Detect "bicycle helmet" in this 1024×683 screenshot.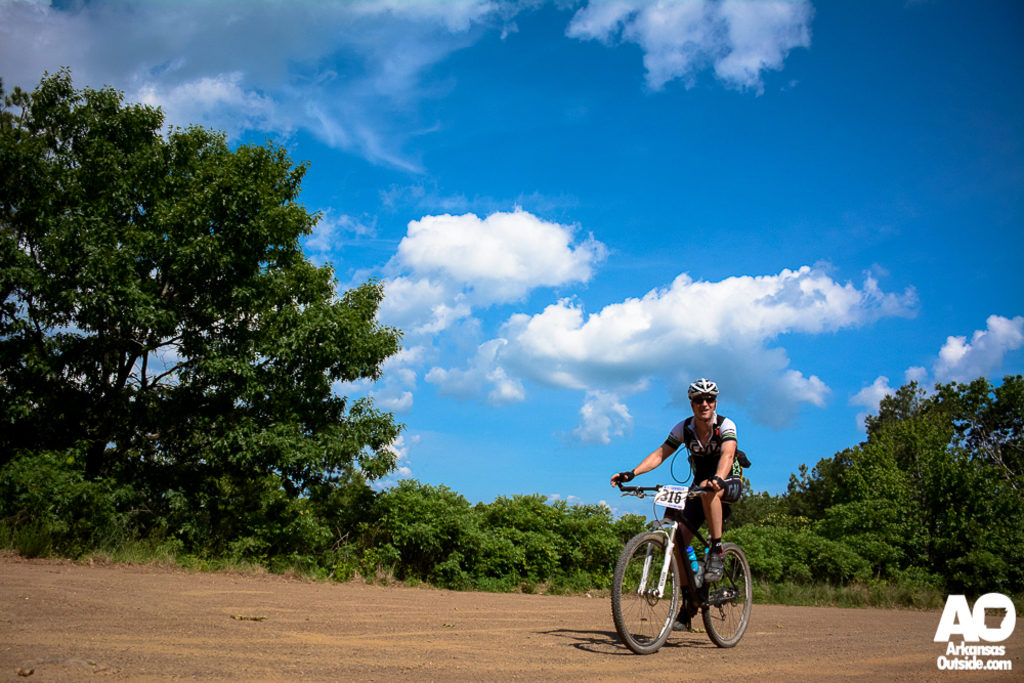
Detection: rect(684, 376, 715, 396).
